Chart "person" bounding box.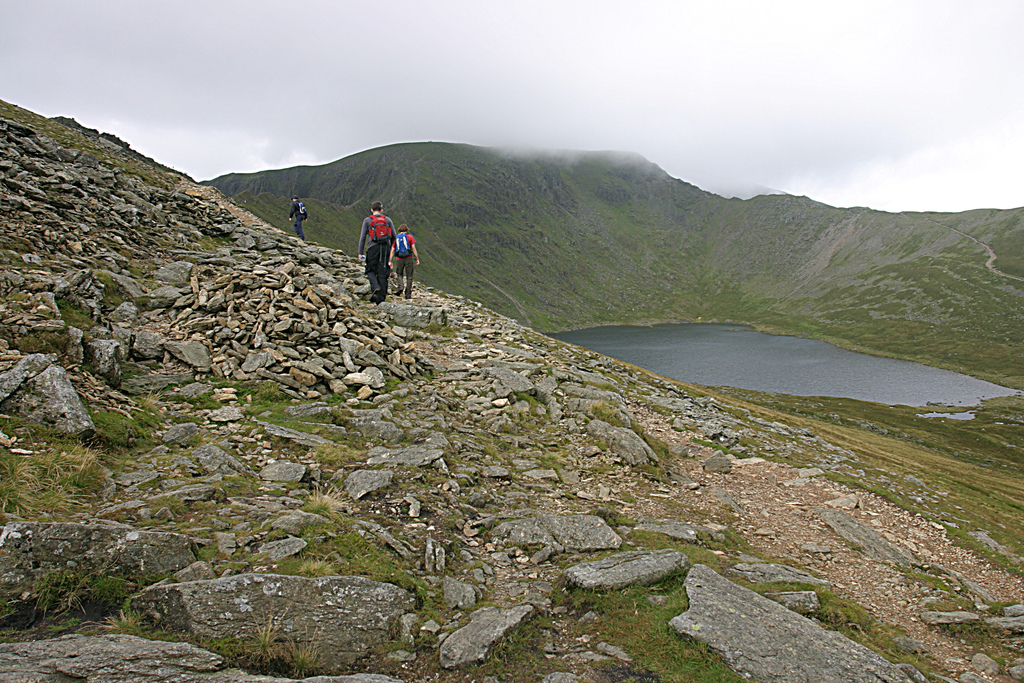
Charted: [360,202,397,306].
